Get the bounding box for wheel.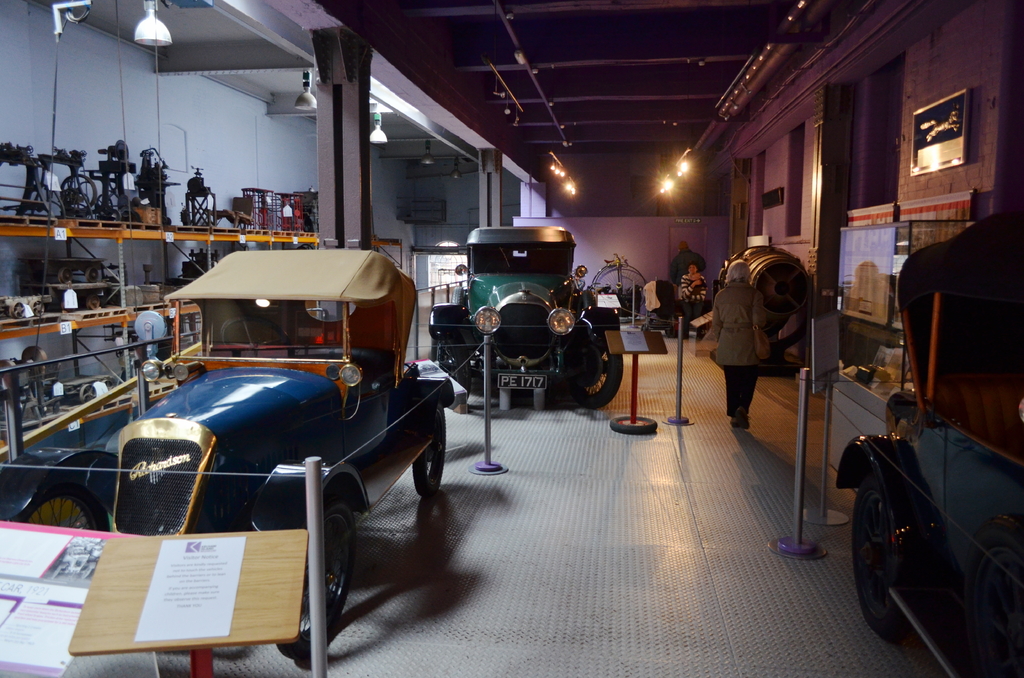
<region>79, 383, 97, 407</region>.
